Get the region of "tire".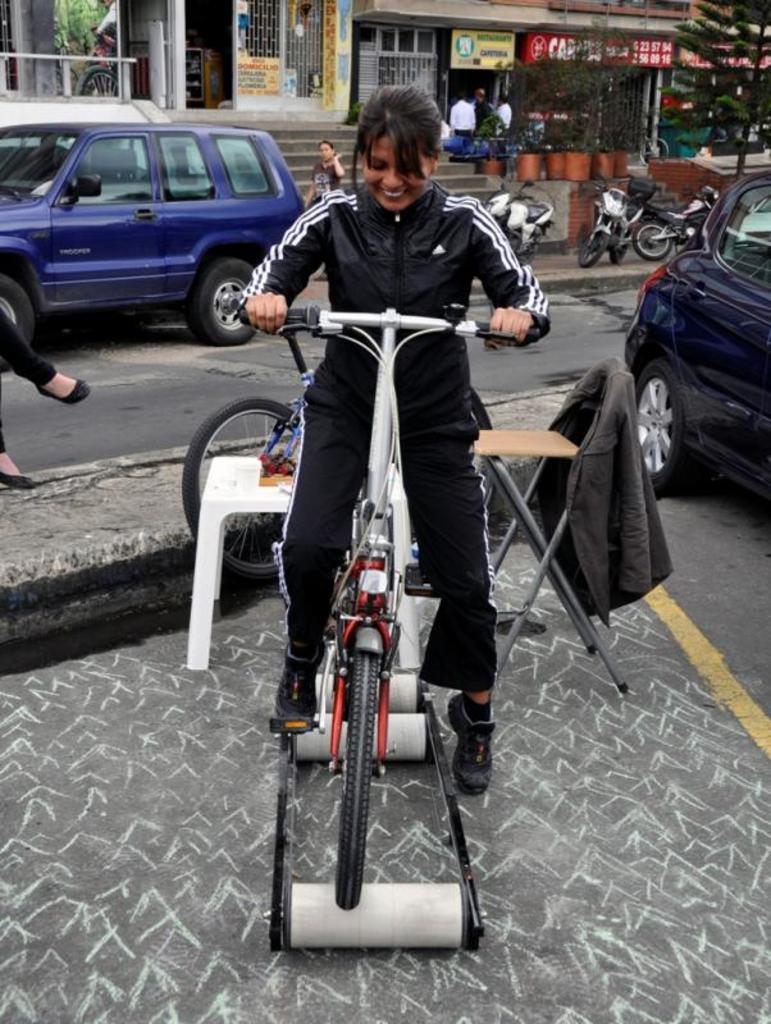
{"x1": 330, "y1": 618, "x2": 374, "y2": 911}.
